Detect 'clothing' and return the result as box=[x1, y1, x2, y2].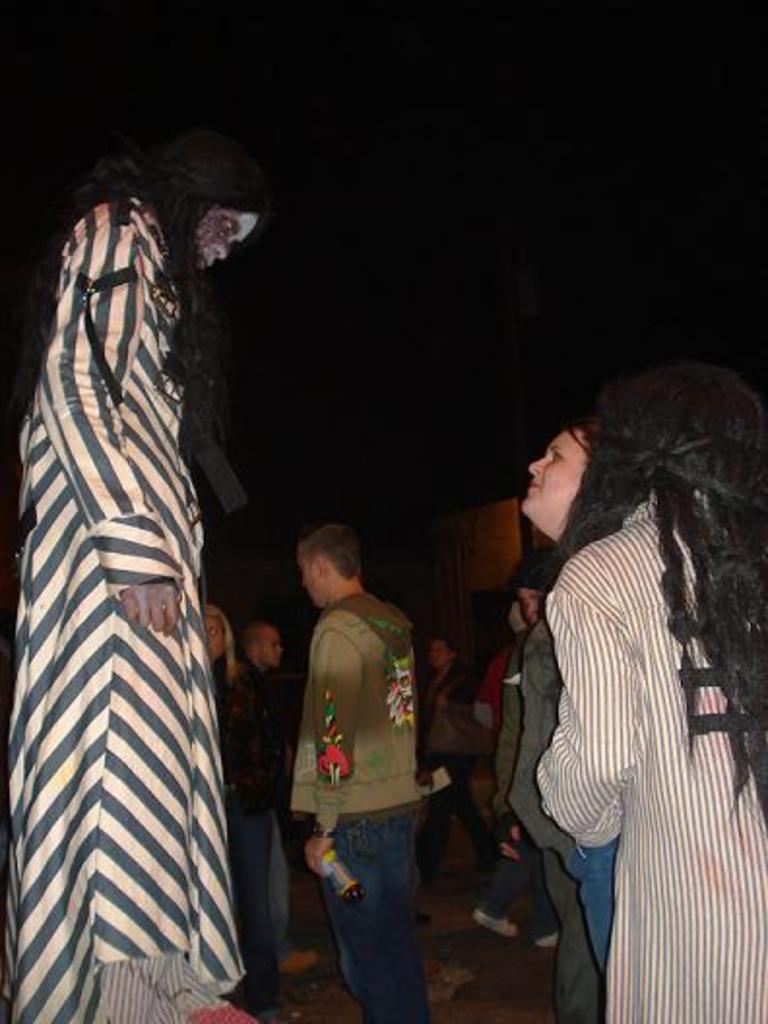
box=[283, 588, 427, 818].
